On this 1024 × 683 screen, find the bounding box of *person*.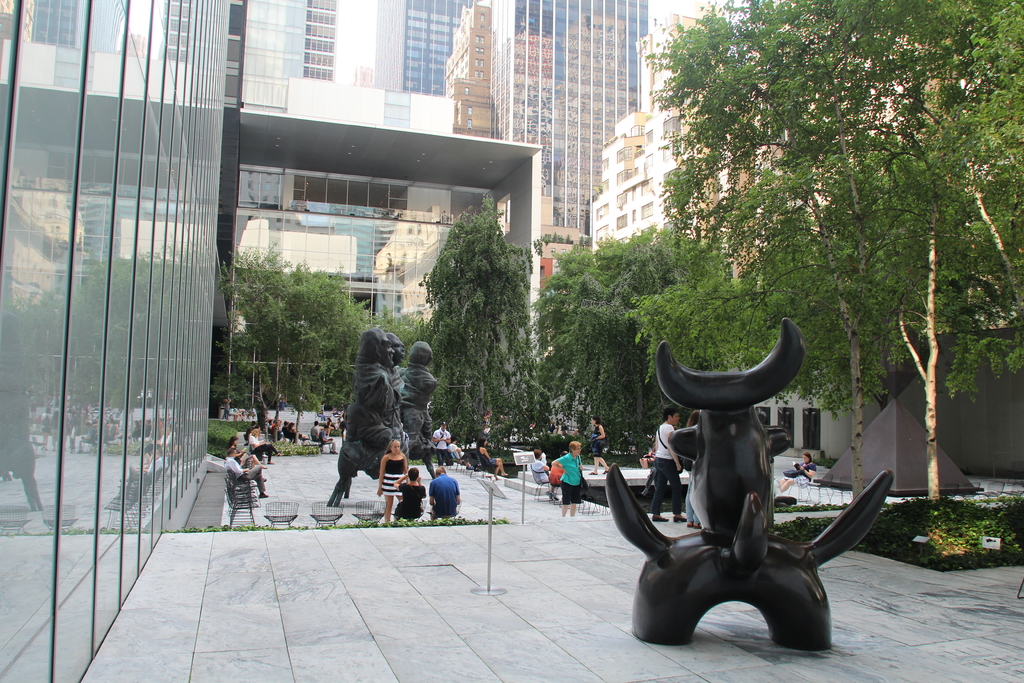
Bounding box: [771, 447, 825, 497].
